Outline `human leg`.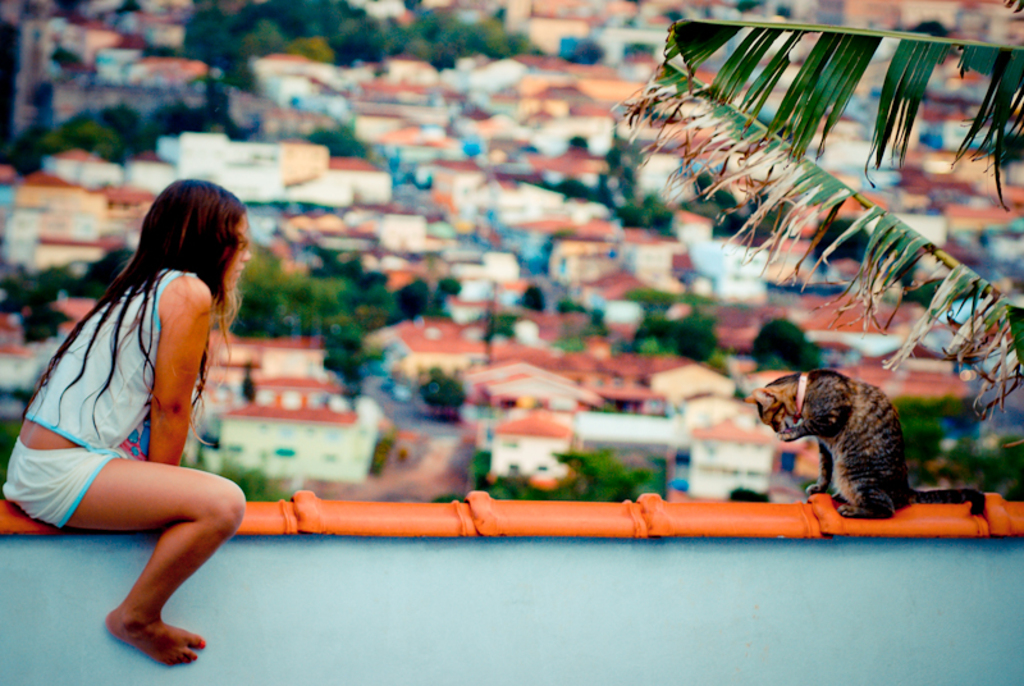
Outline: pyautogui.locateOnScreen(68, 456, 246, 667).
